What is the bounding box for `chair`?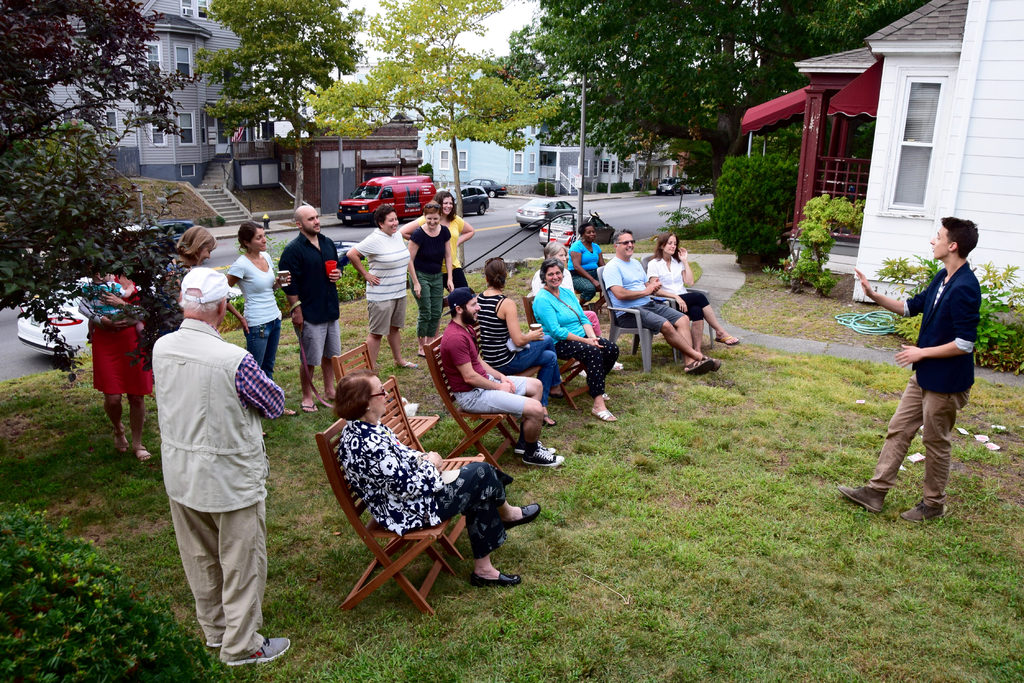
Rect(521, 295, 598, 410).
